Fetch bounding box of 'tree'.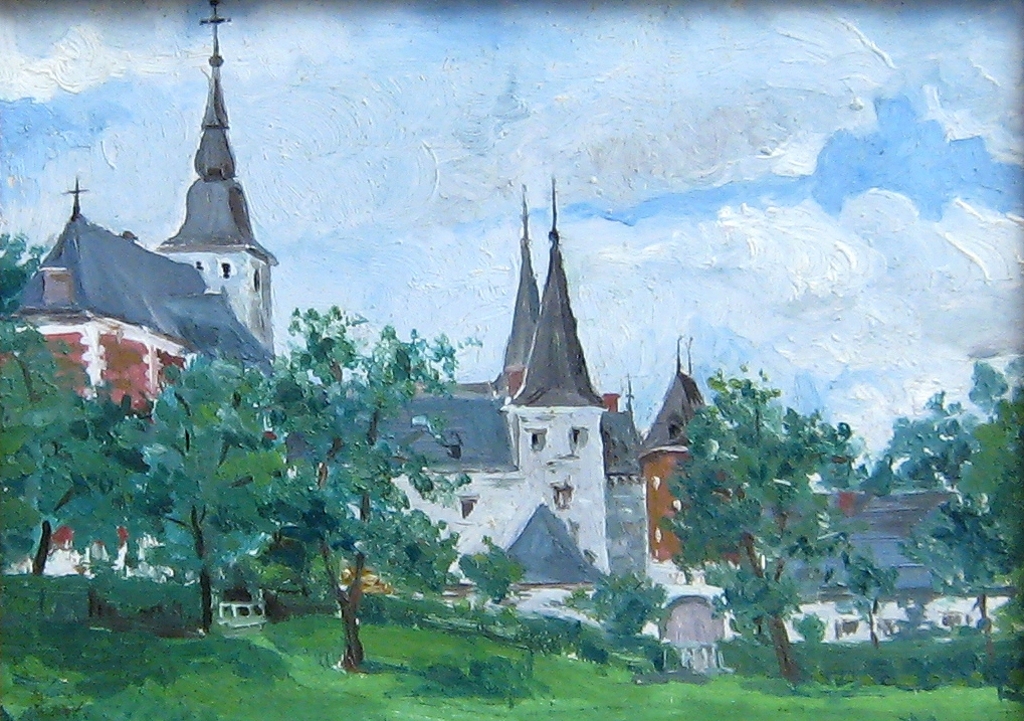
Bbox: <box>872,355,1023,689</box>.
